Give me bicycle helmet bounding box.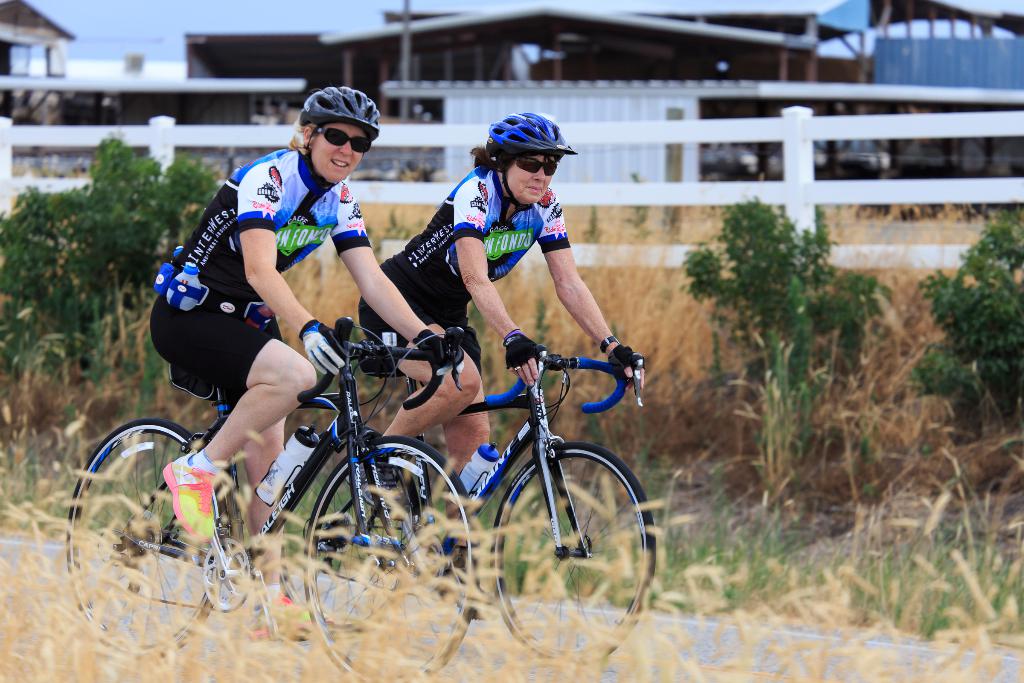
489,113,576,155.
